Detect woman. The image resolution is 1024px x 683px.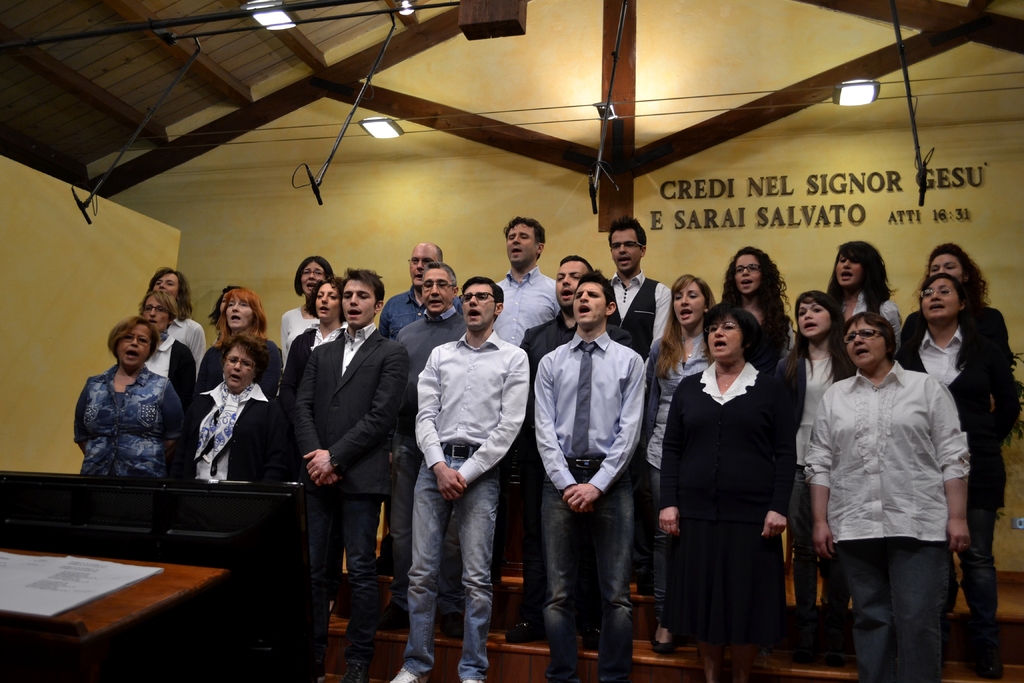
BBox(204, 283, 309, 397).
